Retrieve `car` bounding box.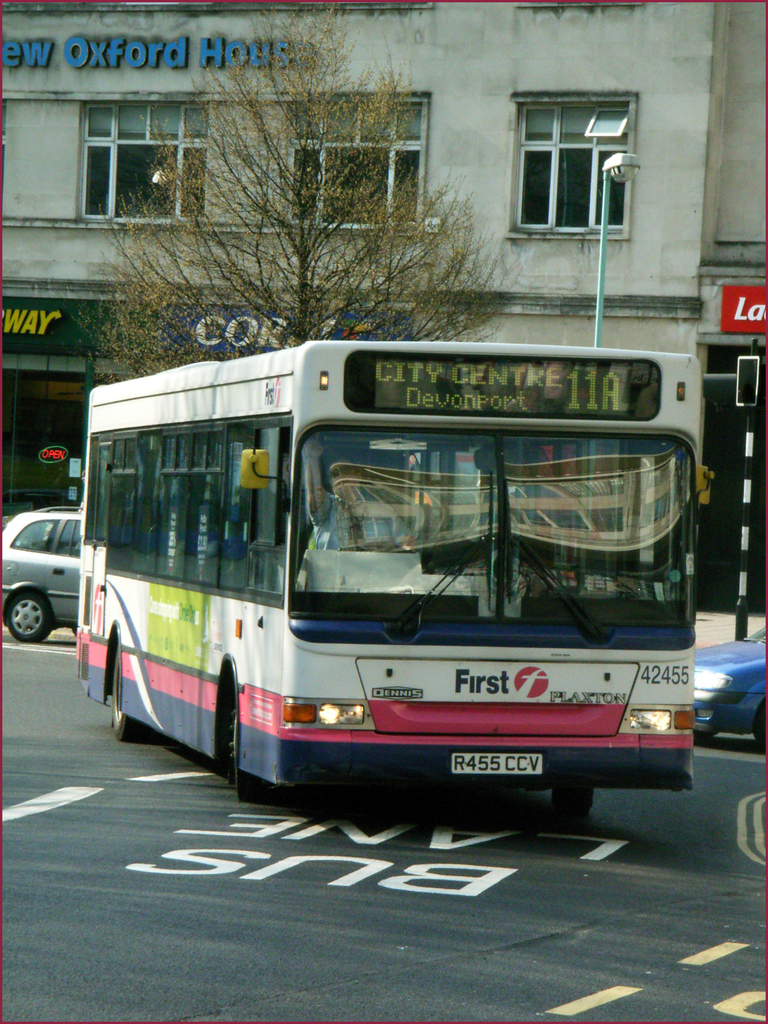
Bounding box: <box>0,503,83,640</box>.
